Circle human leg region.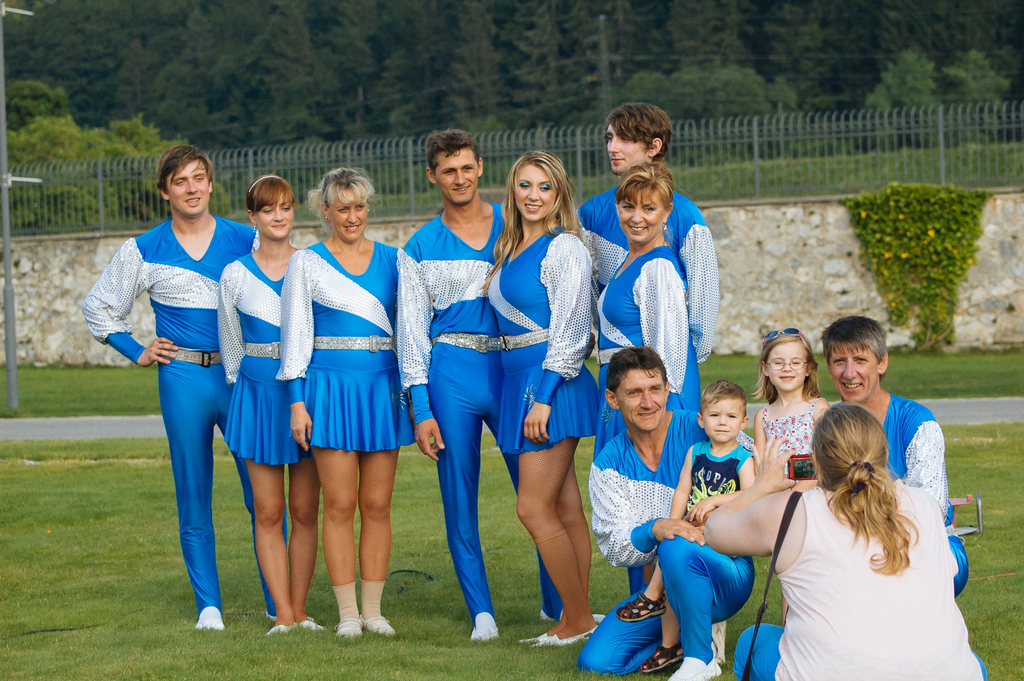
Region: {"left": 324, "top": 440, "right": 356, "bottom": 644}.
